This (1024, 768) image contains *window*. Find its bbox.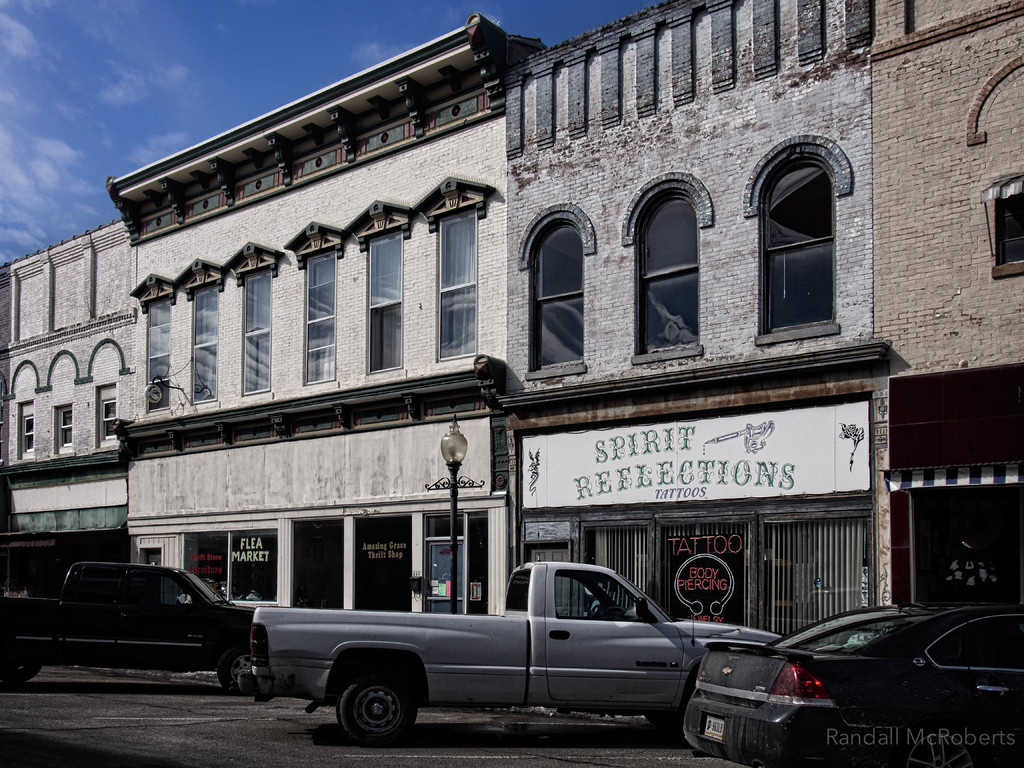
923 615 1023 669.
